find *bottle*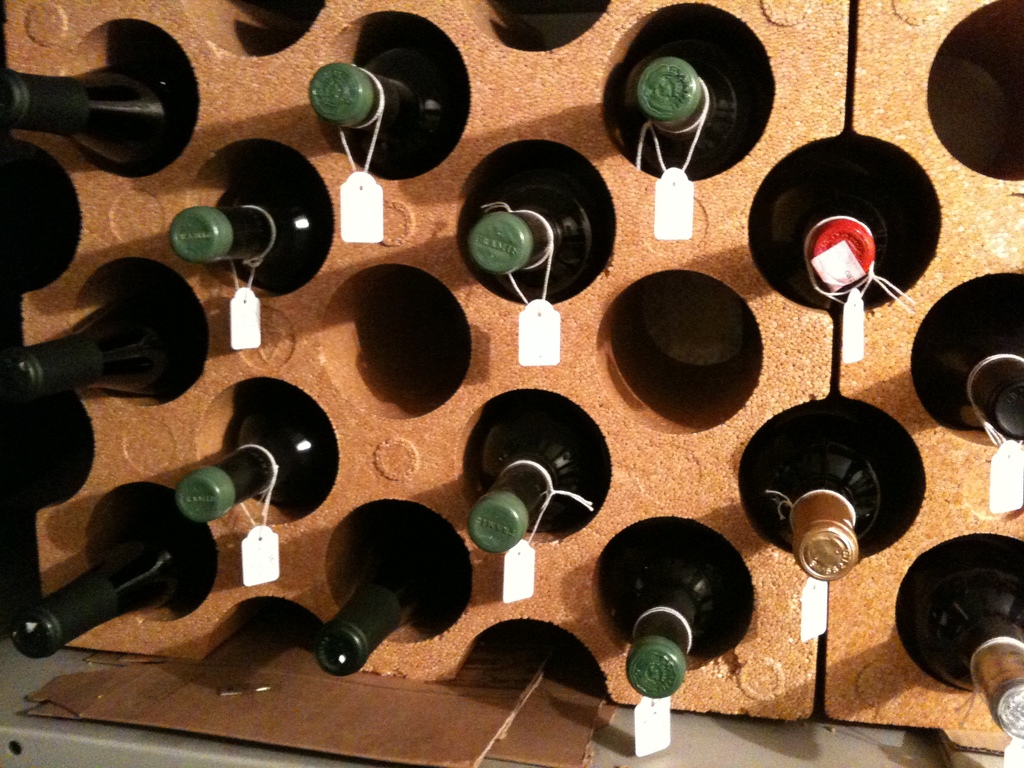
bbox=[468, 396, 606, 553]
